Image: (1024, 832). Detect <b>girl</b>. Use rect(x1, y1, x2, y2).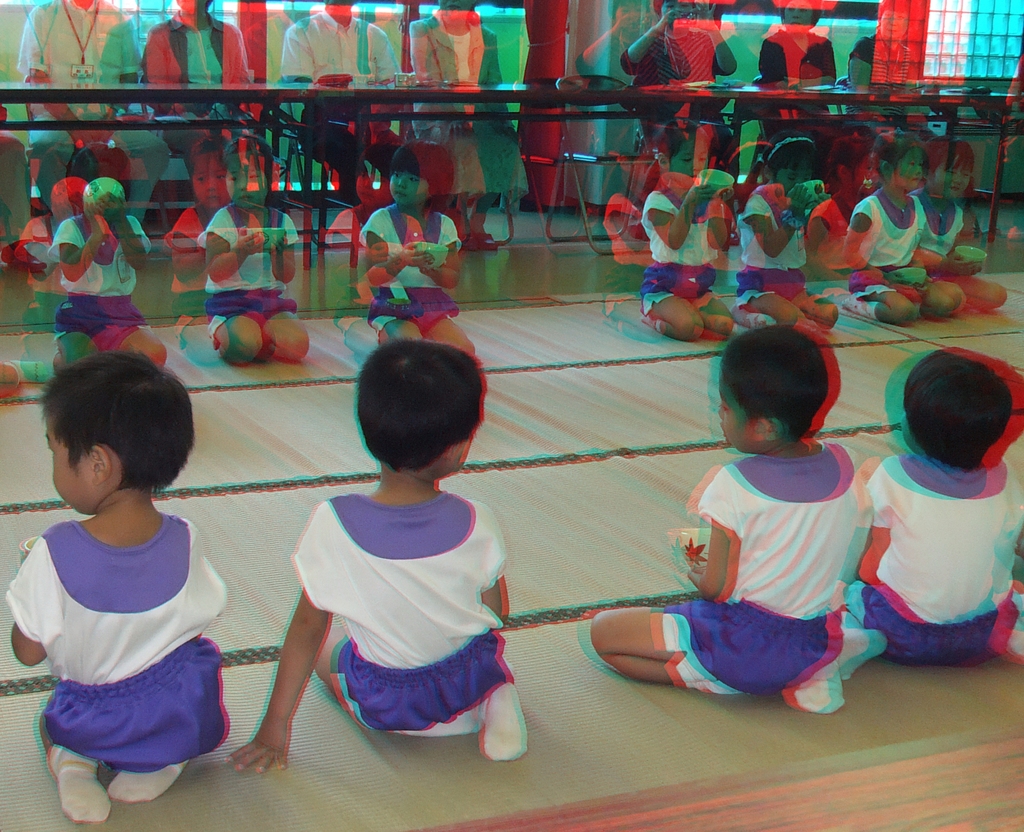
rect(908, 135, 1008, 312).
